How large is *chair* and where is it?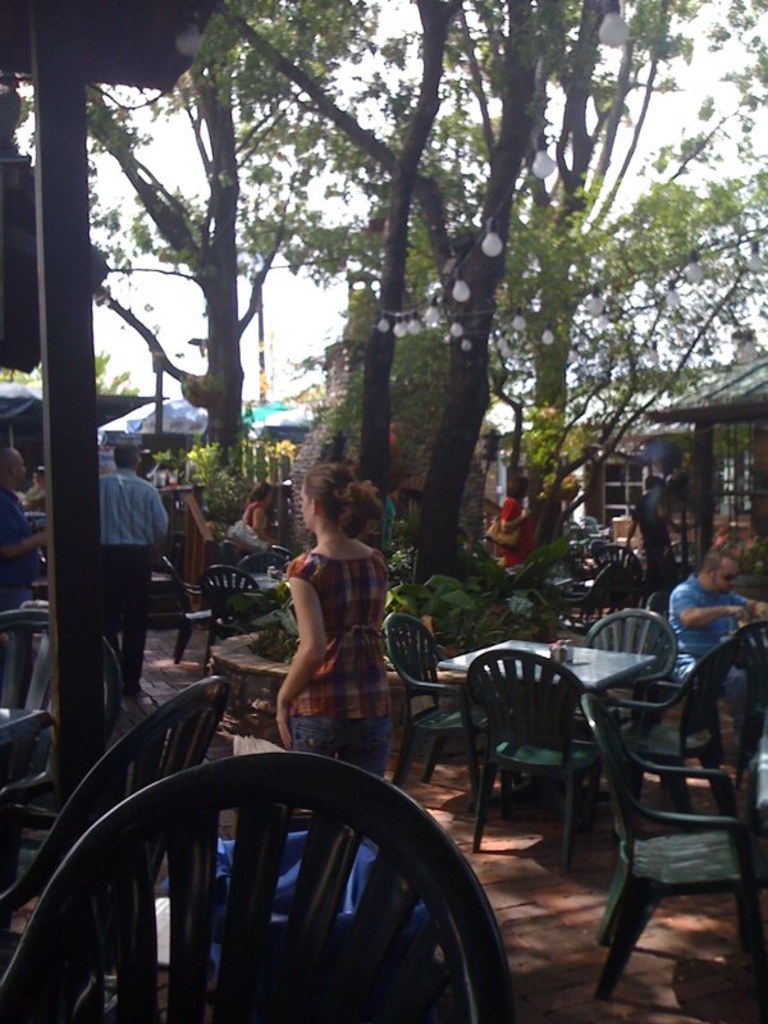
Bounding box: 381 612 488 795.
